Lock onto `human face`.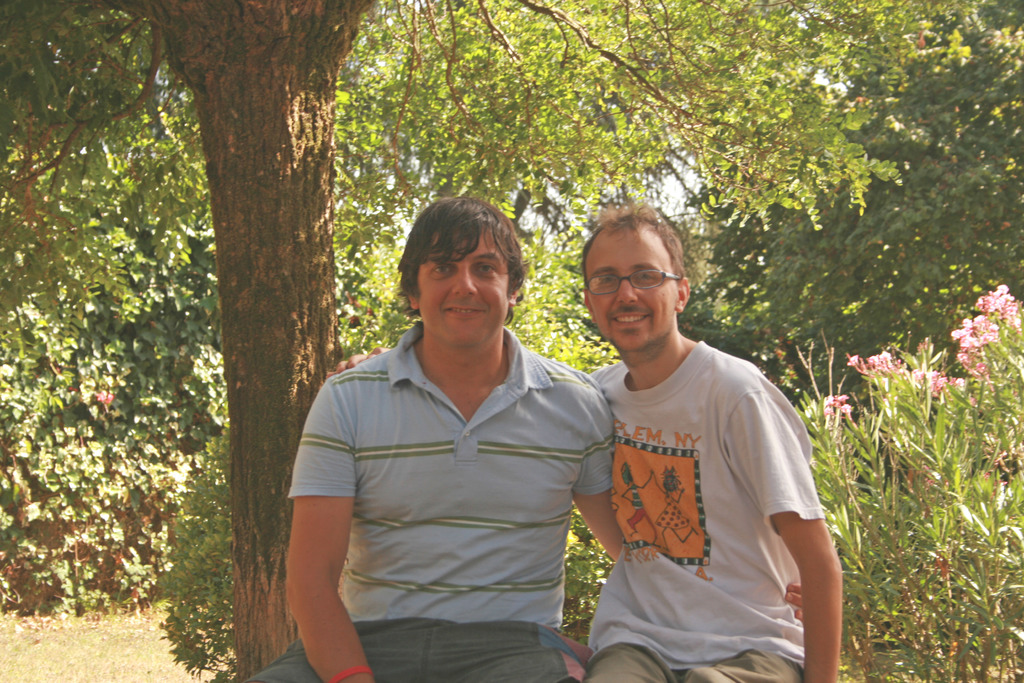
Locked: 588, 230, 676, 345.
